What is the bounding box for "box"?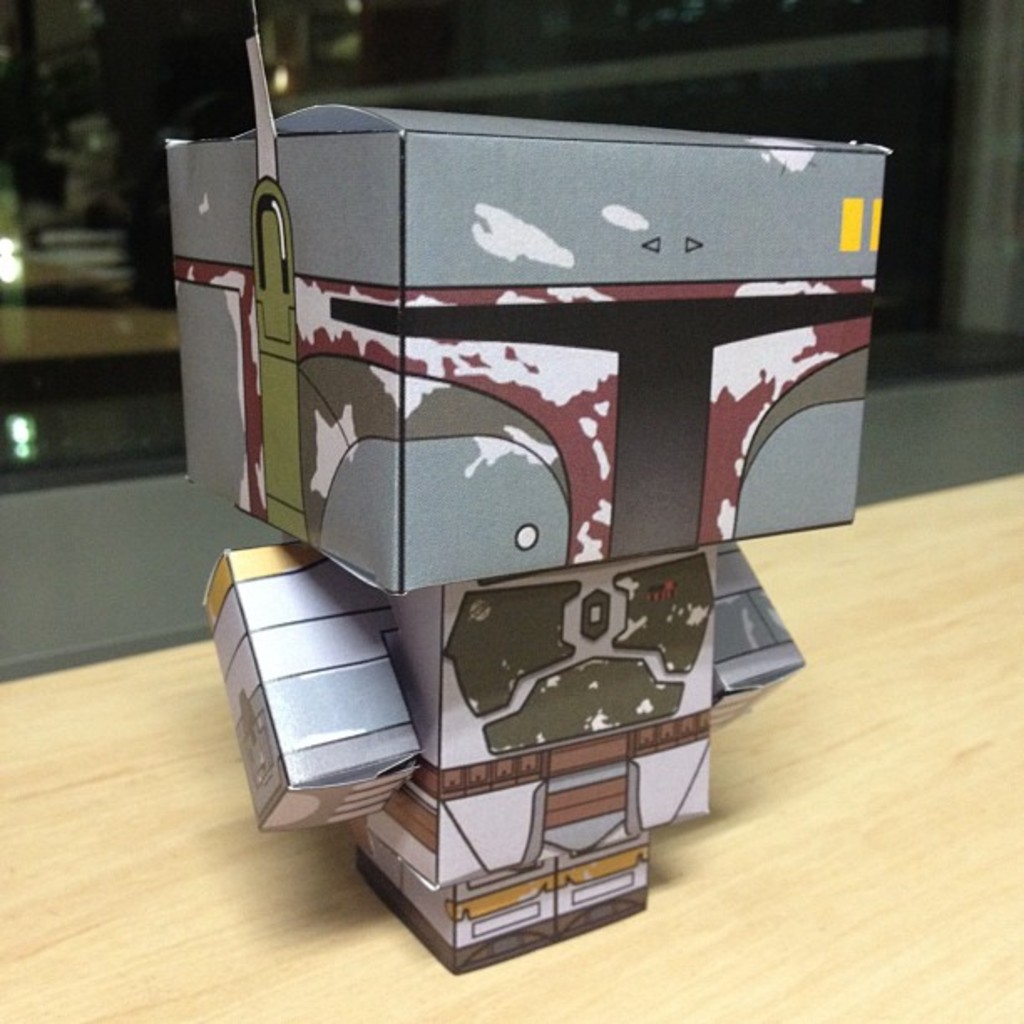
pyautogui.locateOnScreen(176, 97, 882, 709).
